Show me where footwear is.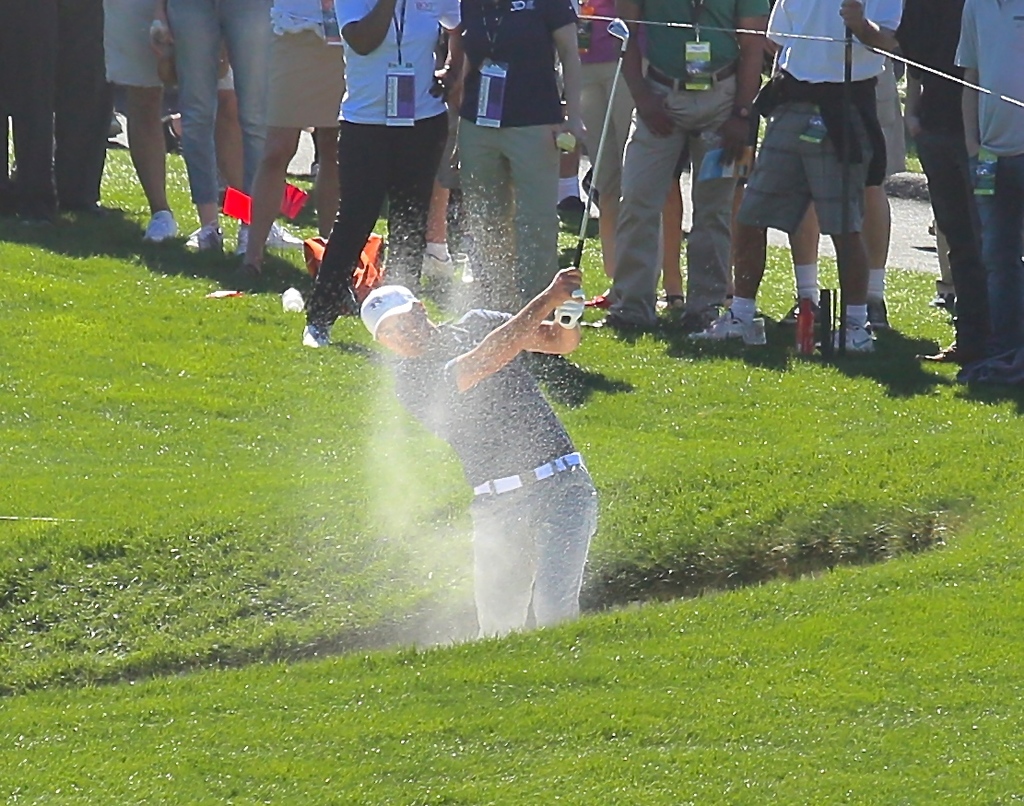
footwear is at [807, 316, 862, 351].
